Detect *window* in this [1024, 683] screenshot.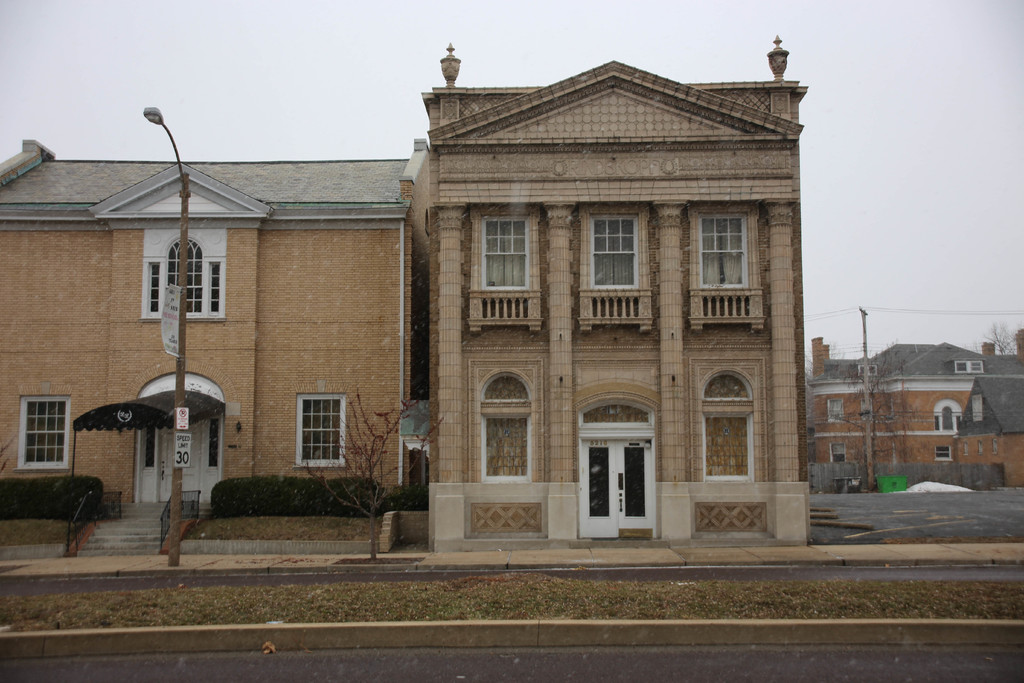
Detection: (left=977, top=441, right=981, bottom=453).
